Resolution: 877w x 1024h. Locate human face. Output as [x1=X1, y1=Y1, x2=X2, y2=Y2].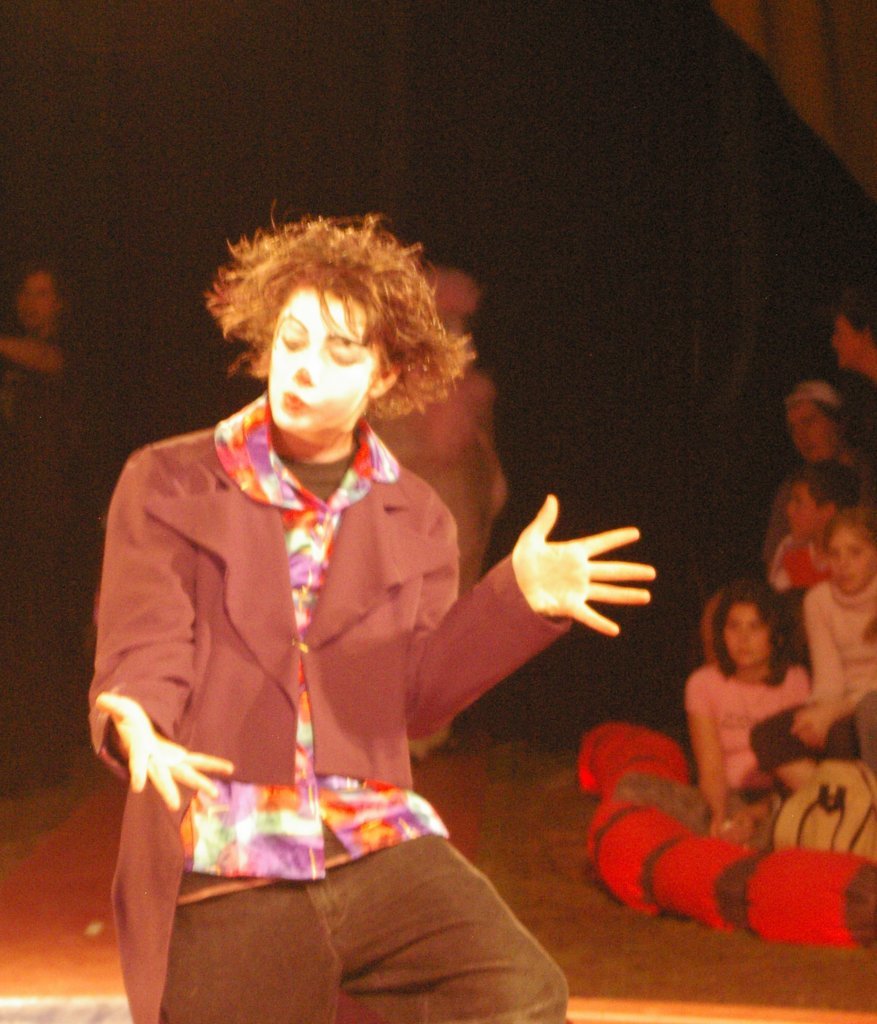
[x1=18, y1=276, x2=59, y2=329].
